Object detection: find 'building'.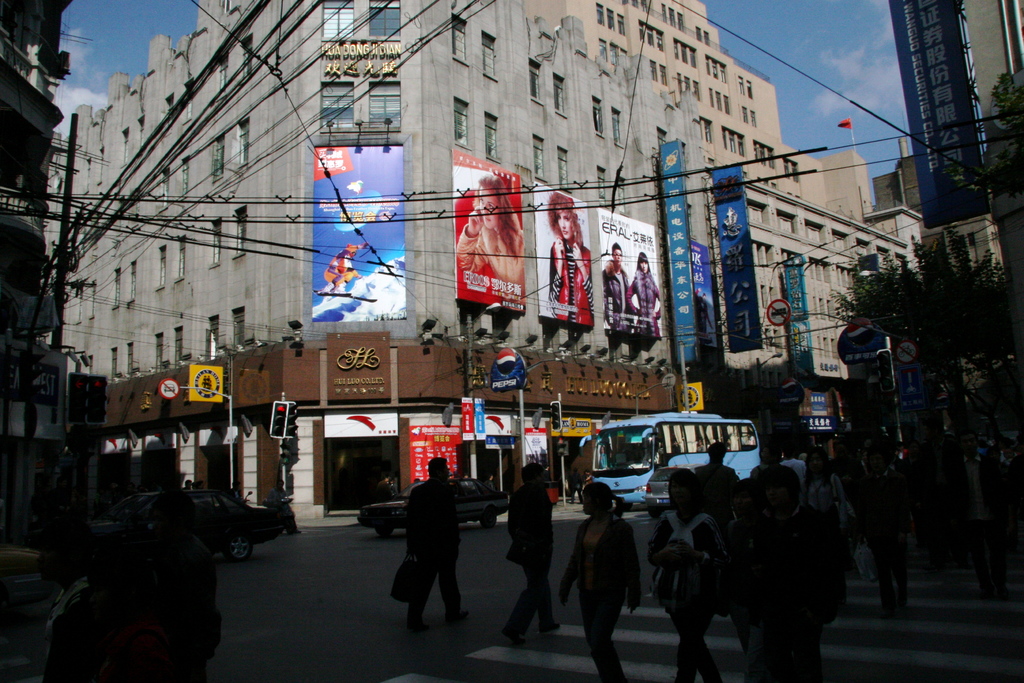
525,0,875,222.
